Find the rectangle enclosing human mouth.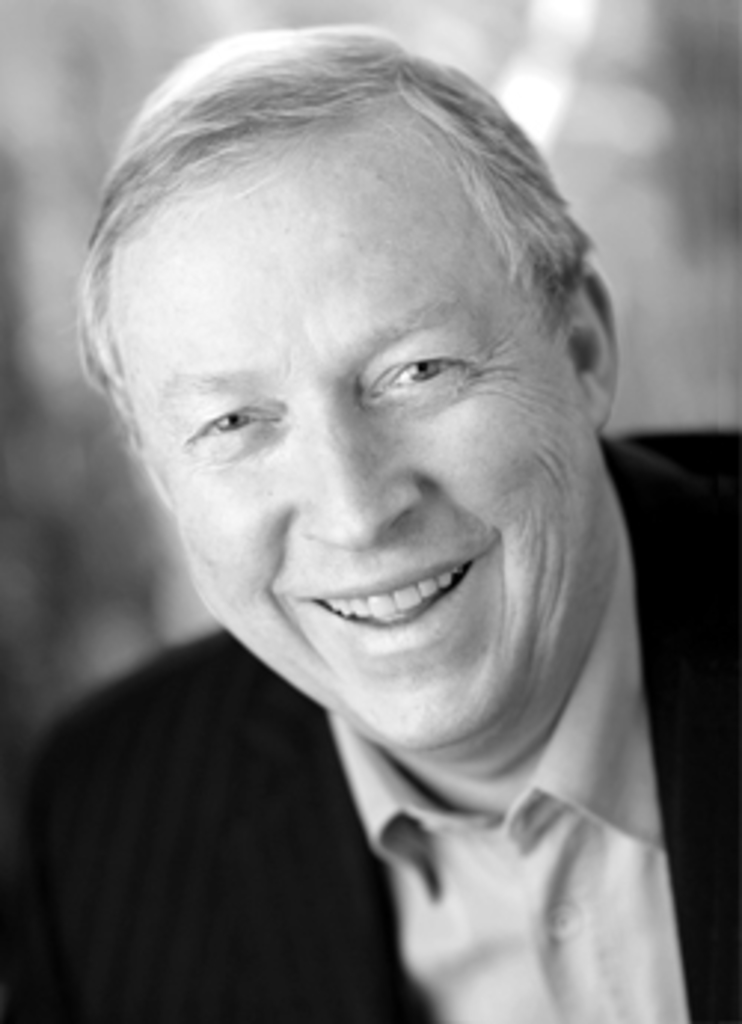
(306,552,490,650).
